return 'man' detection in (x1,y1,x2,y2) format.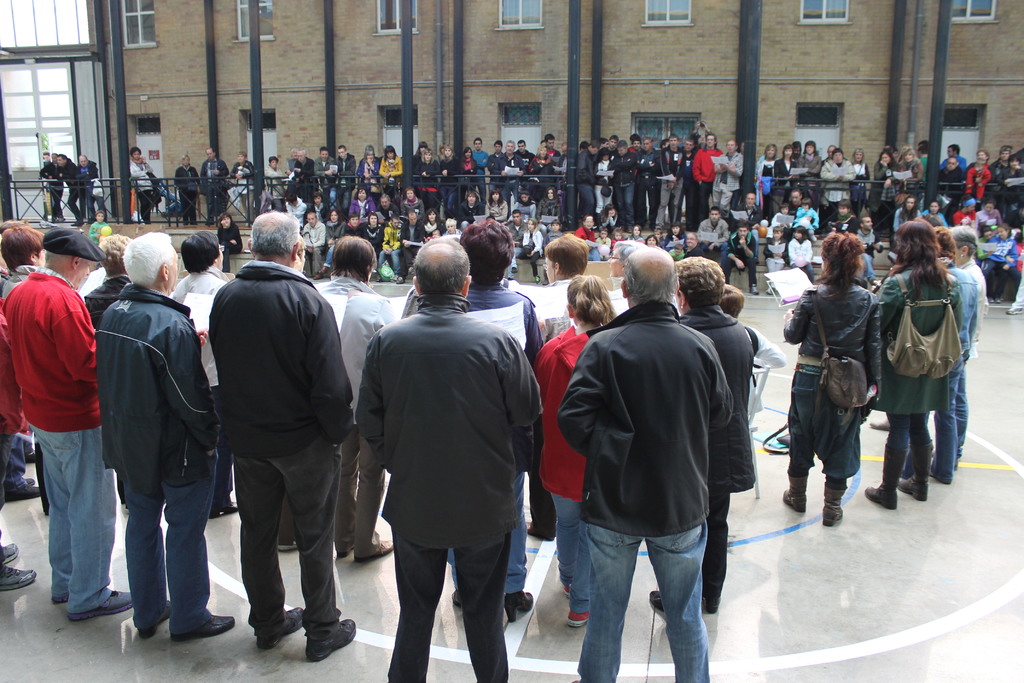
(556,147,566,194).
